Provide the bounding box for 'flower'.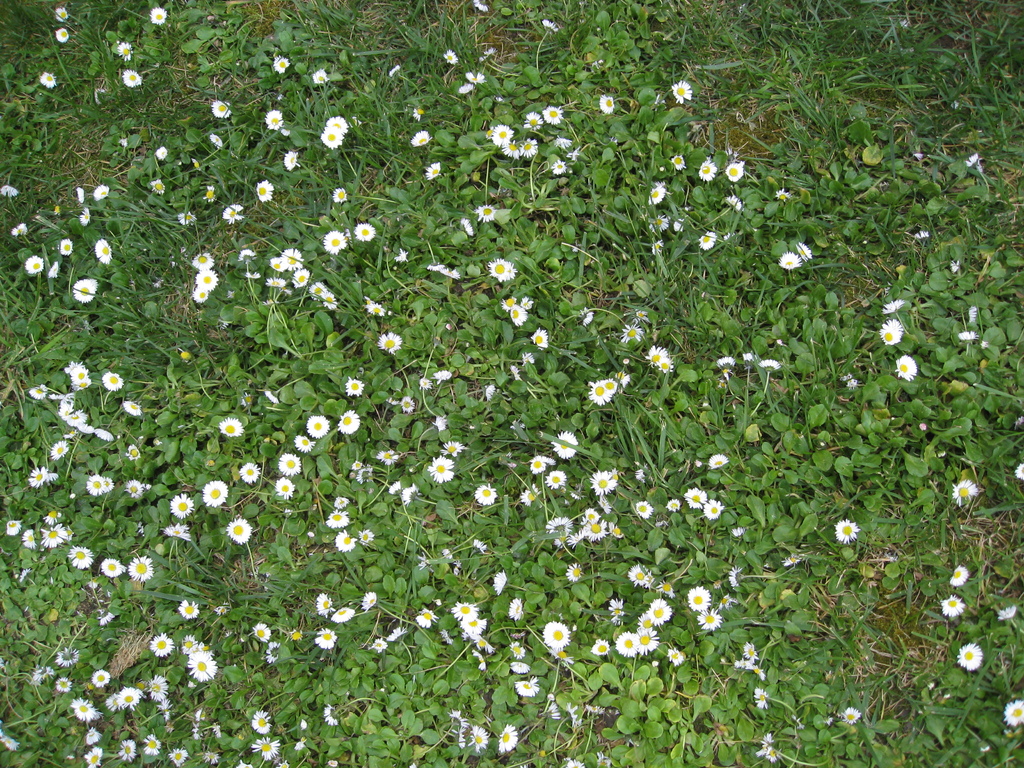
754, 730, 786, 761.
